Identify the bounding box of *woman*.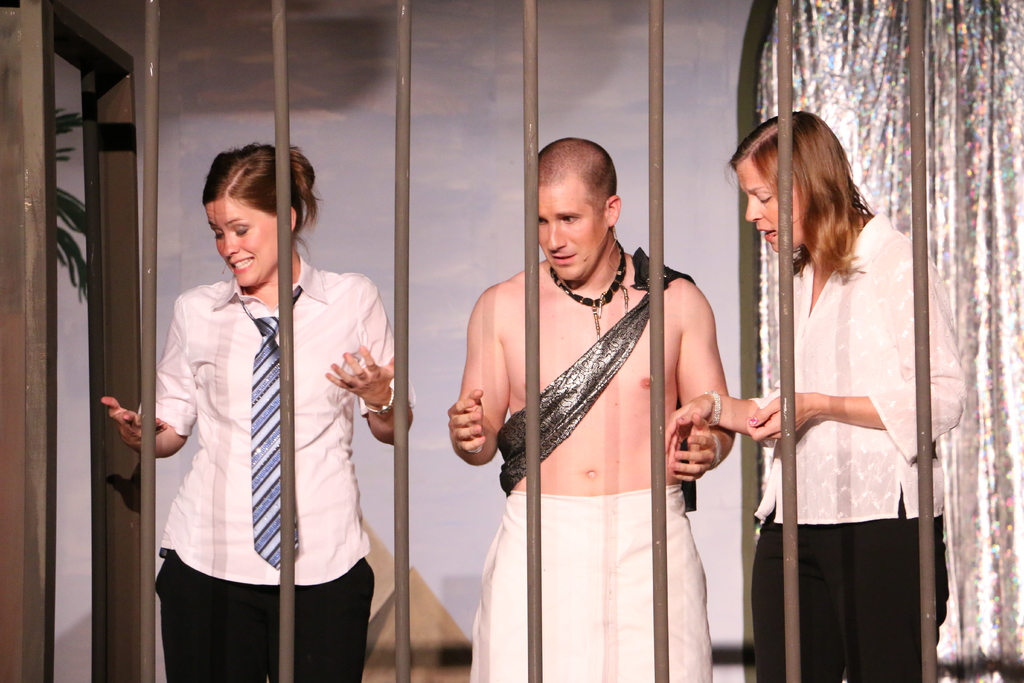
box=[662, 110, 968, 682].
